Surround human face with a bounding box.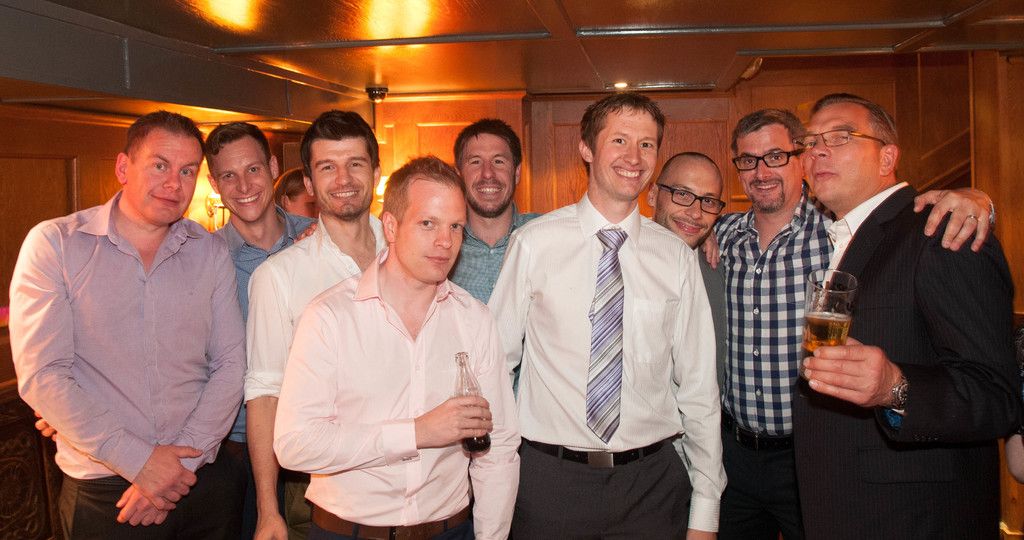
289 190 317 218.
